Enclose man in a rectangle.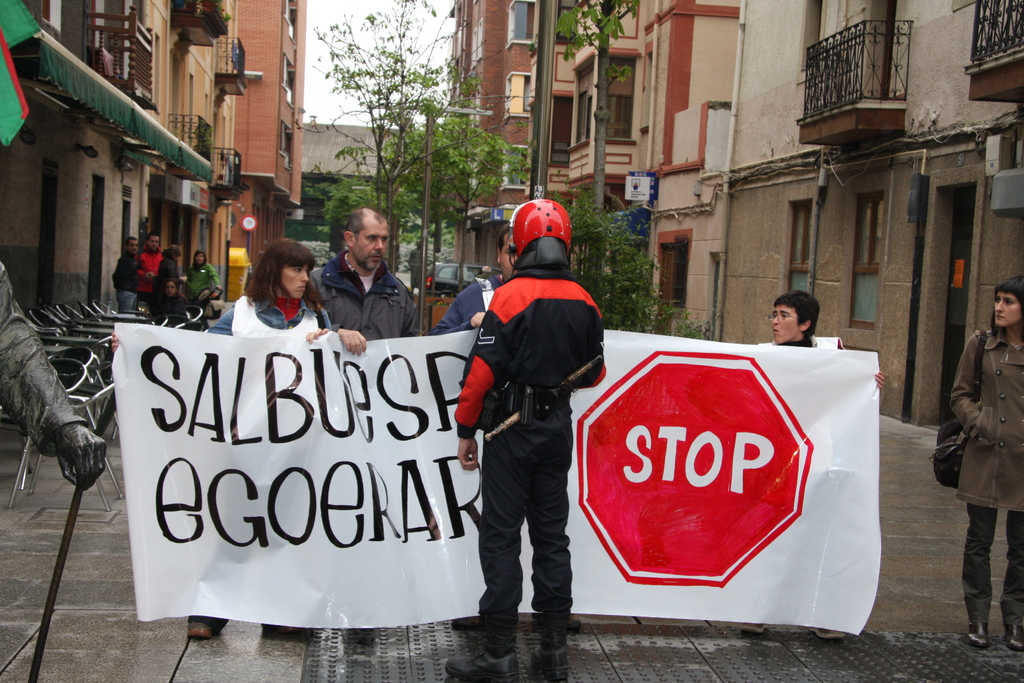
detection(308, 209, 417, 648).
